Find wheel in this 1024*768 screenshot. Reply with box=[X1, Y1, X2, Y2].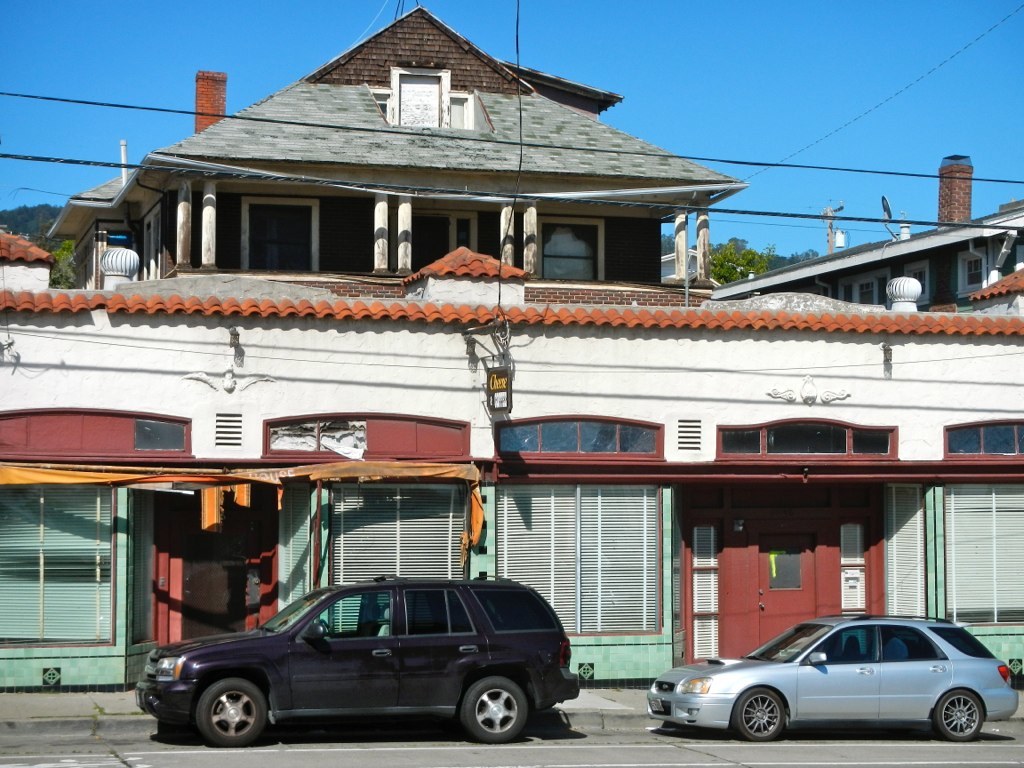
box=[460, 678, 525, 745].
